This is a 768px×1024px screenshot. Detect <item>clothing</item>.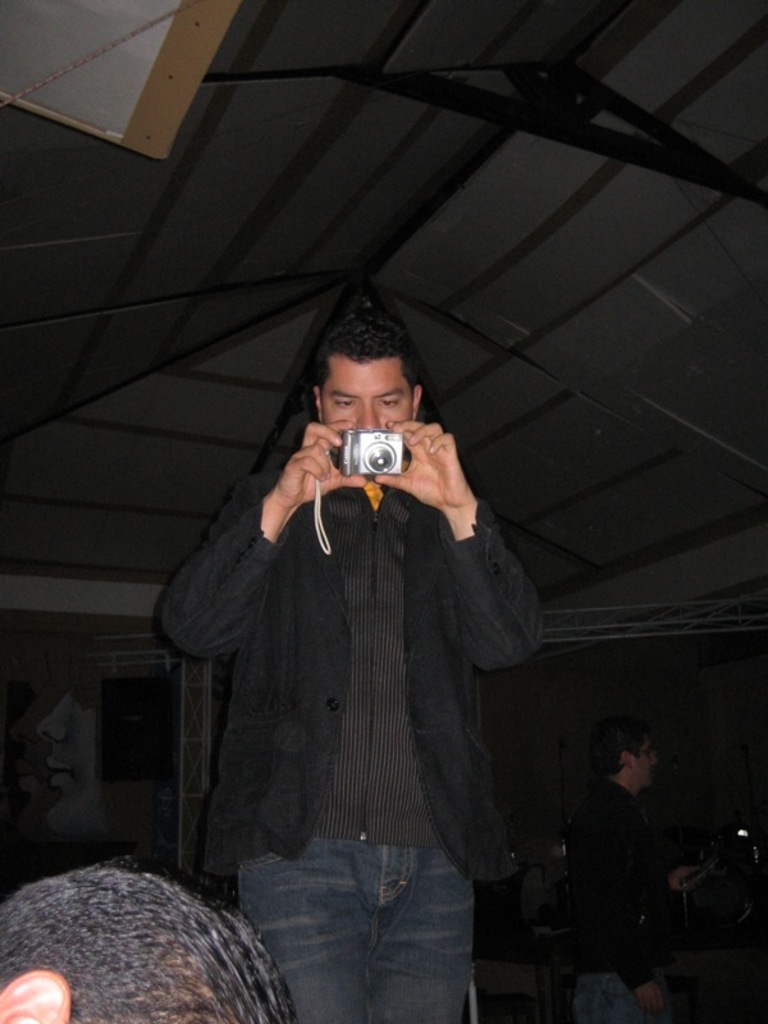
[x1=152, y1=424, x2=543, y2=1023].
